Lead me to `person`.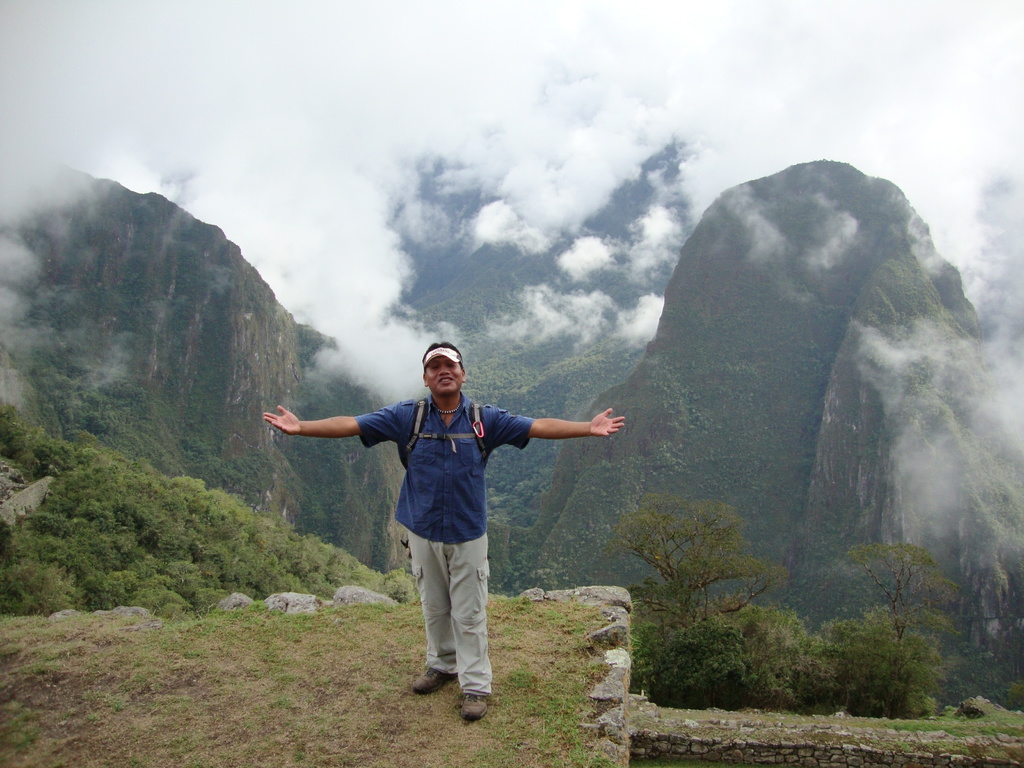
Lead to {"left": 257, "top": 347, "right": 630, "bottom": 723}.
